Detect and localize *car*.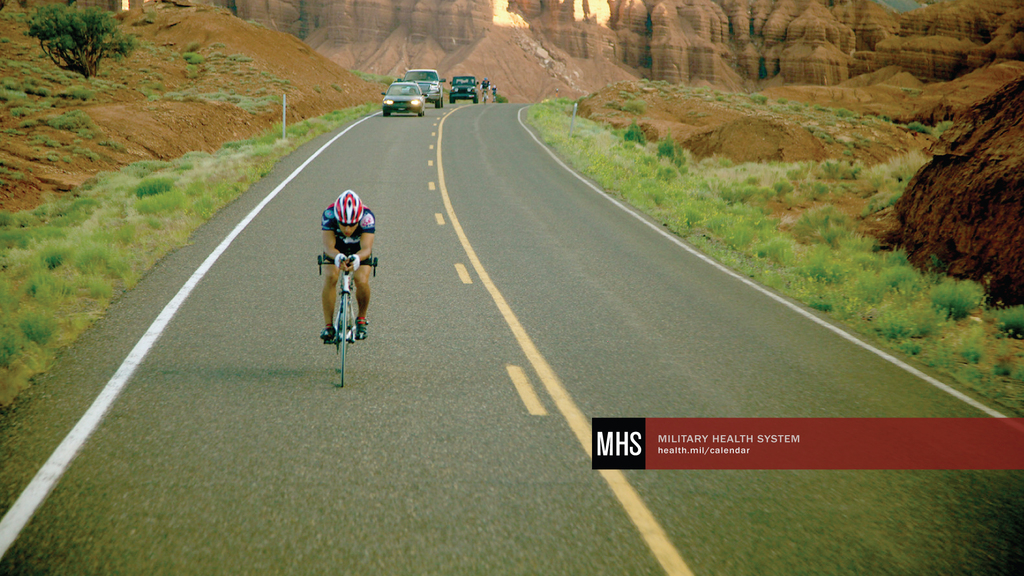
Localized at (404, 69, 446, 109).
